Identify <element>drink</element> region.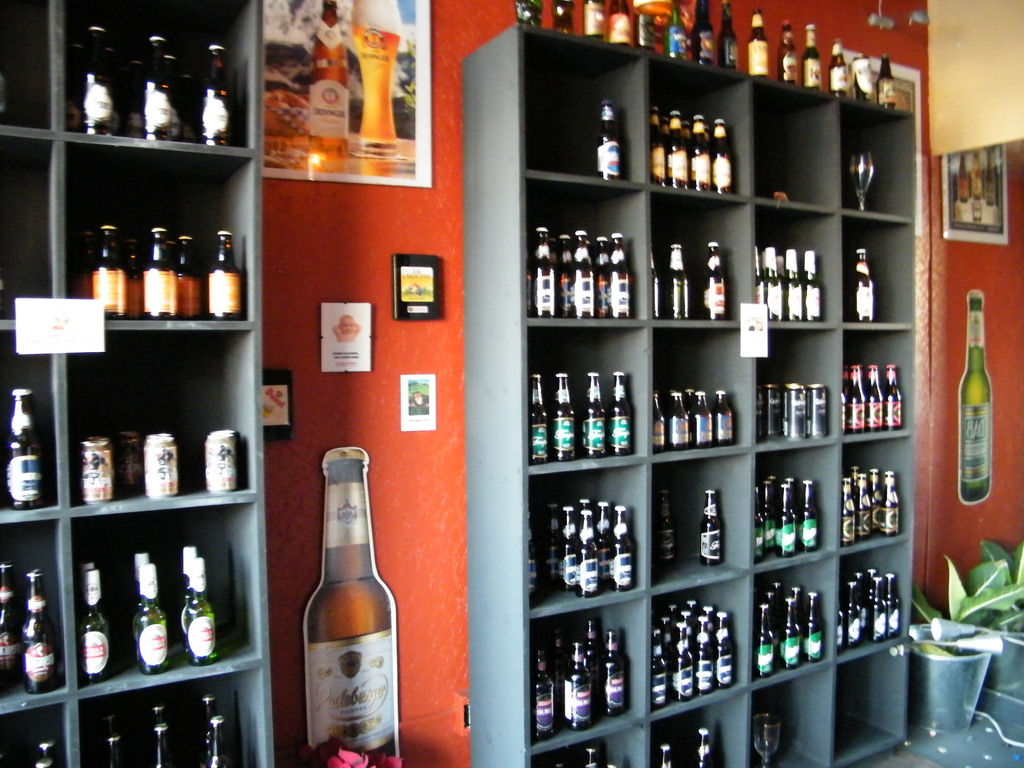
Region: bbox=[559, 375, 572, 457].
